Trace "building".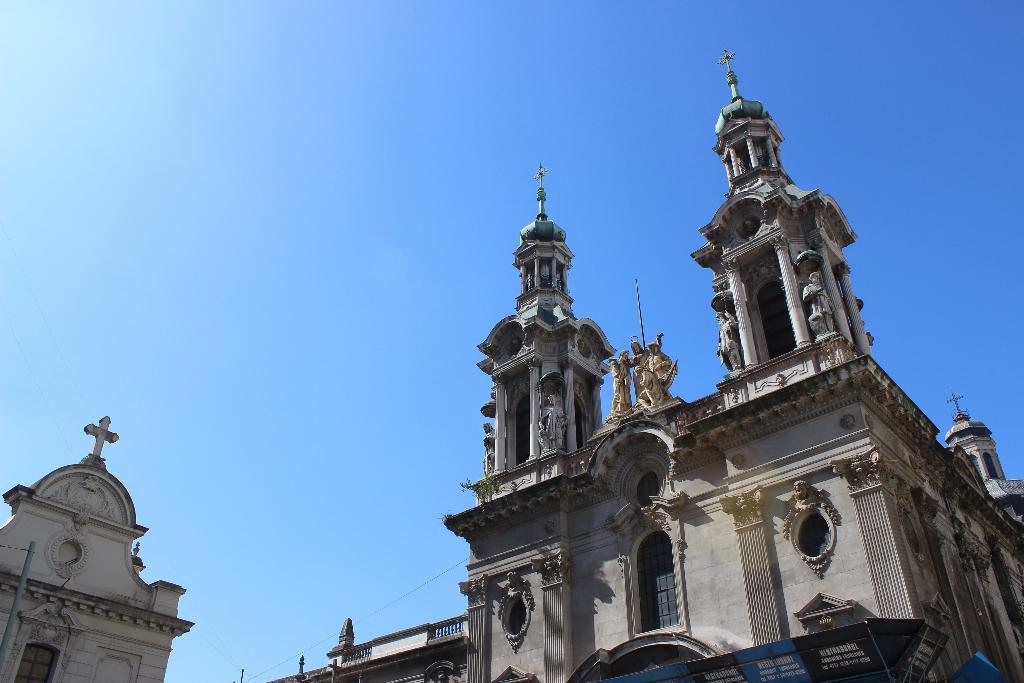
Traced to {"x1": 241, "y1": 52, "x2": 1023, "y2": 682}.
